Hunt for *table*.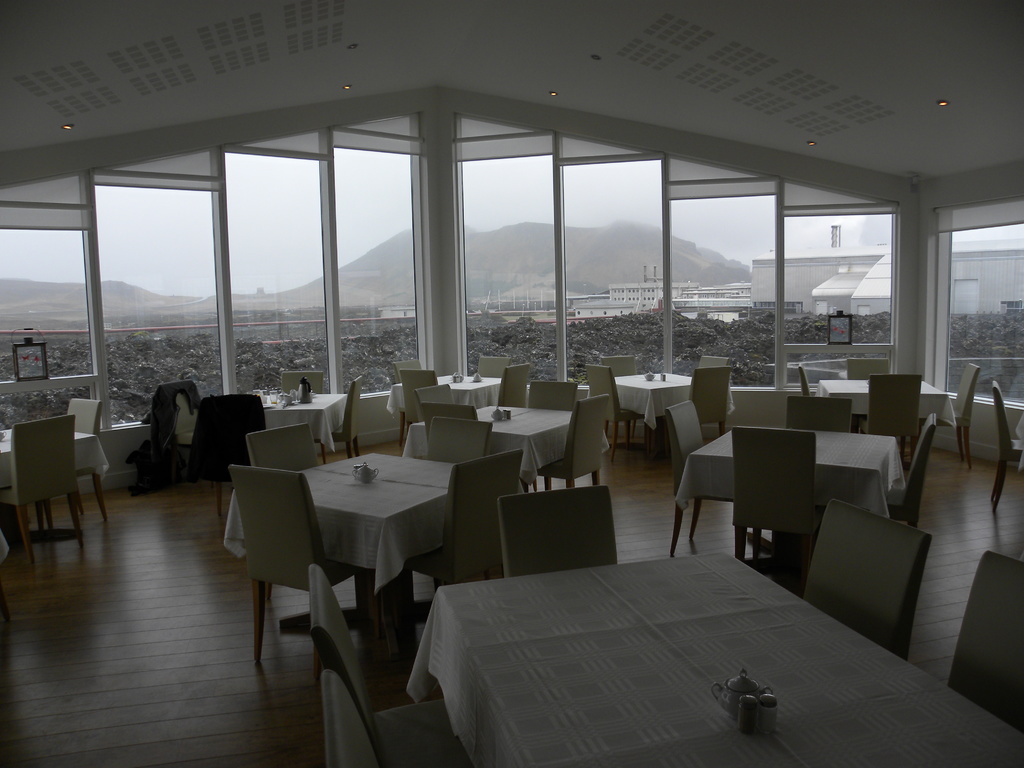
Hunted down at locate(223, 442, 472, 668).
